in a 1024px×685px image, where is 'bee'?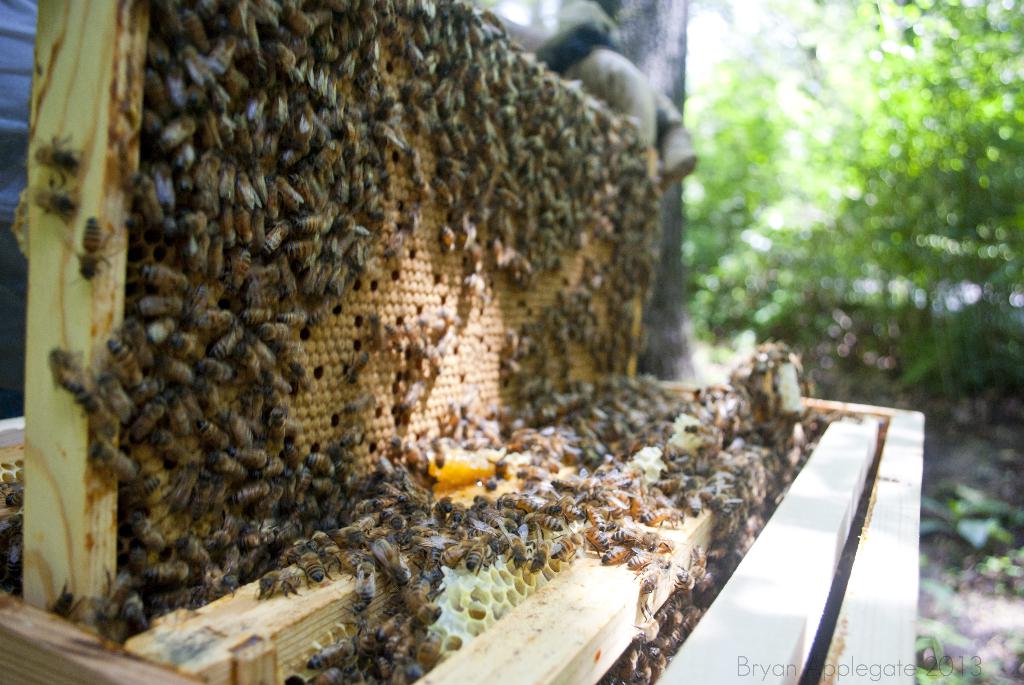
locate(102, 336, 138, 387).
